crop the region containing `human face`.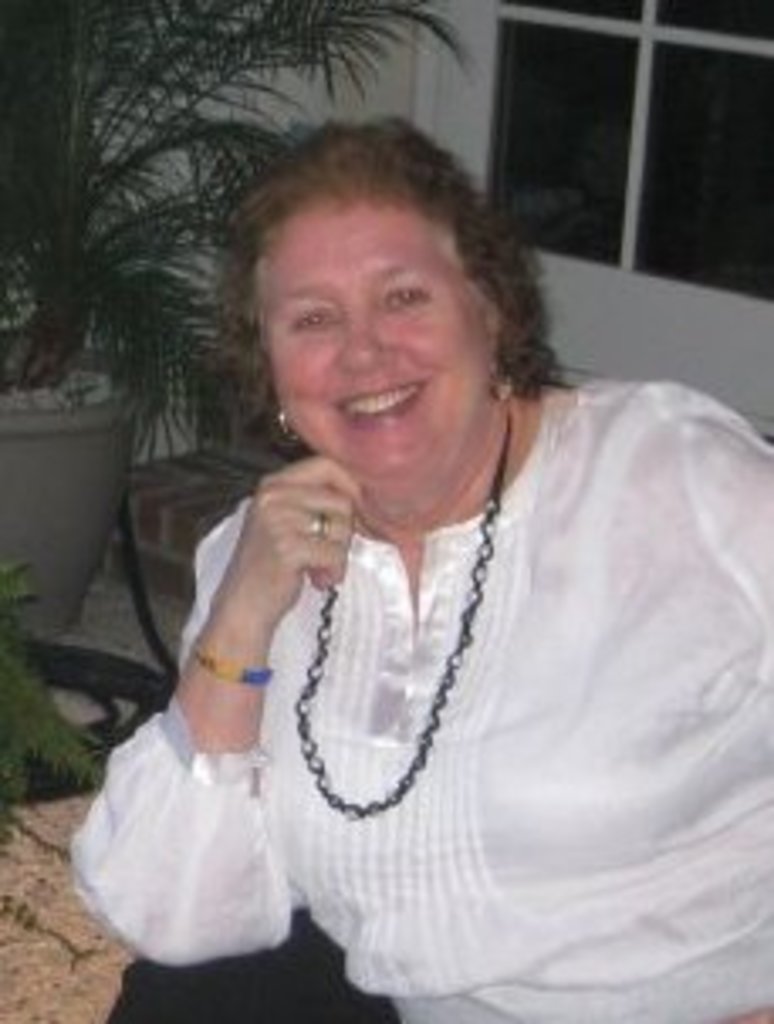
Crop region: box=[260, 193, 483, 477].
